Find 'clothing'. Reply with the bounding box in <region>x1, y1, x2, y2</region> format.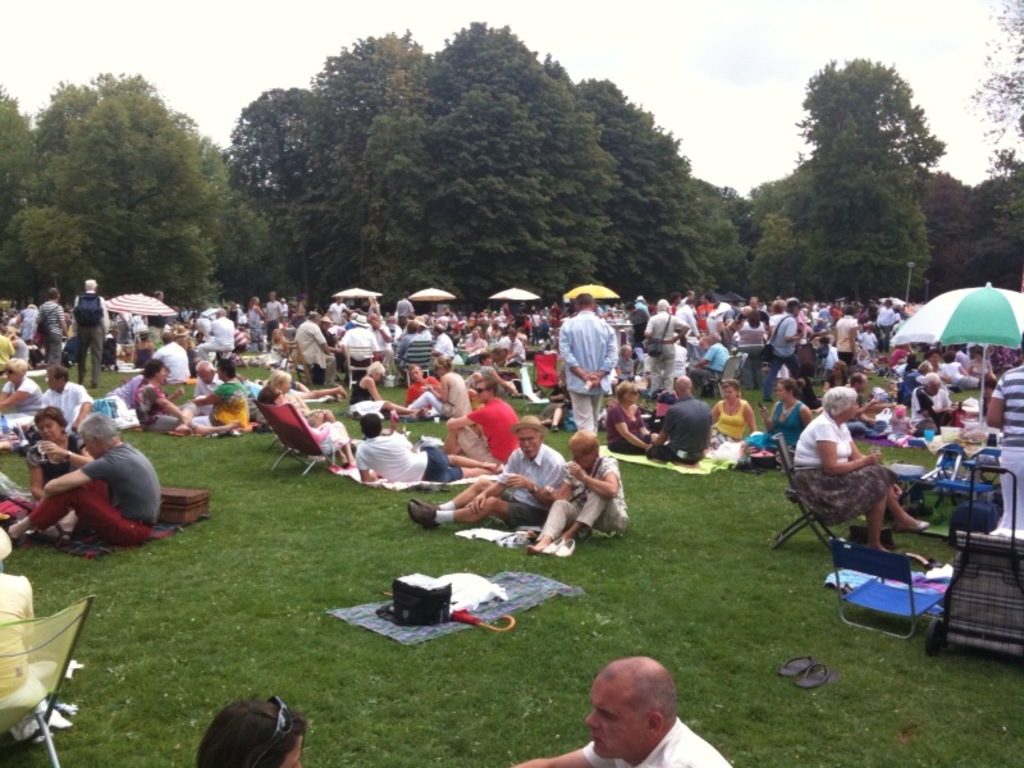
<region>831, 314, 861, 369</region>.
